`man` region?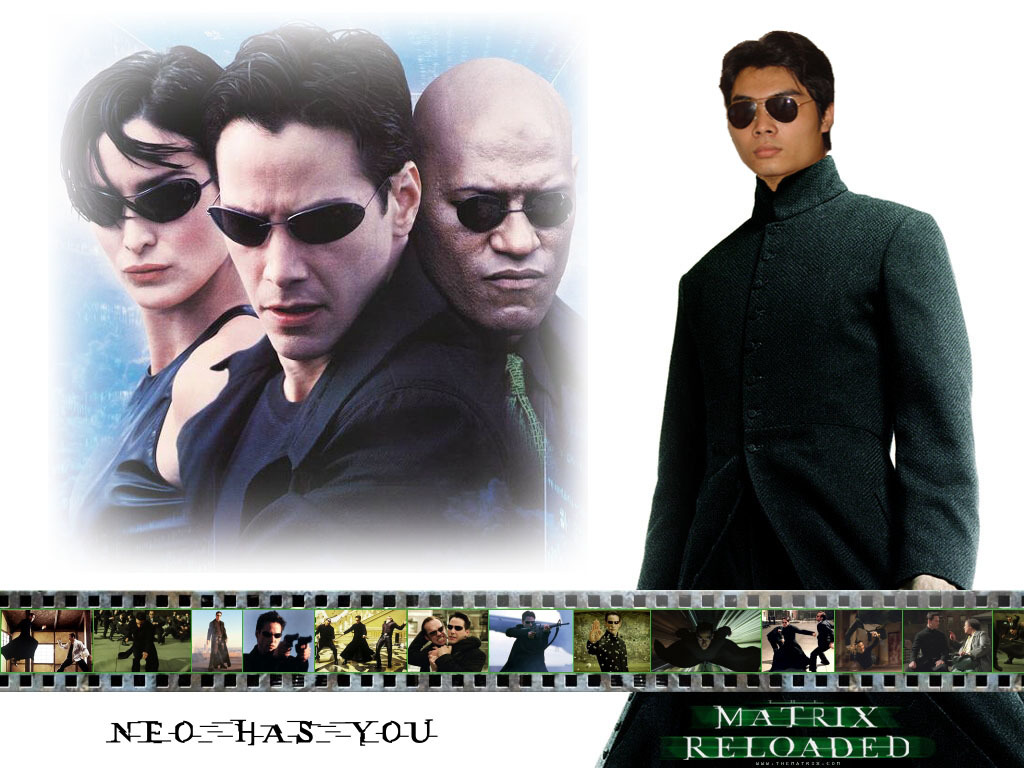
box=[180, 23, 514, 574]
